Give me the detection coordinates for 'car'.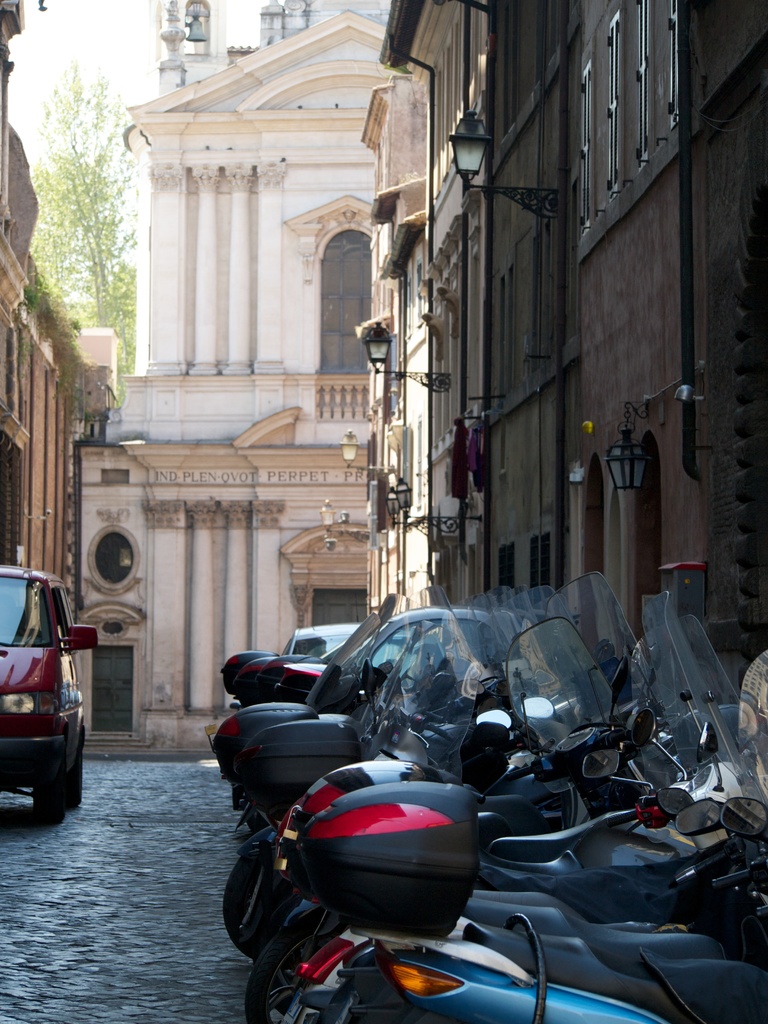
select_region(283, 615, 362, 659).
